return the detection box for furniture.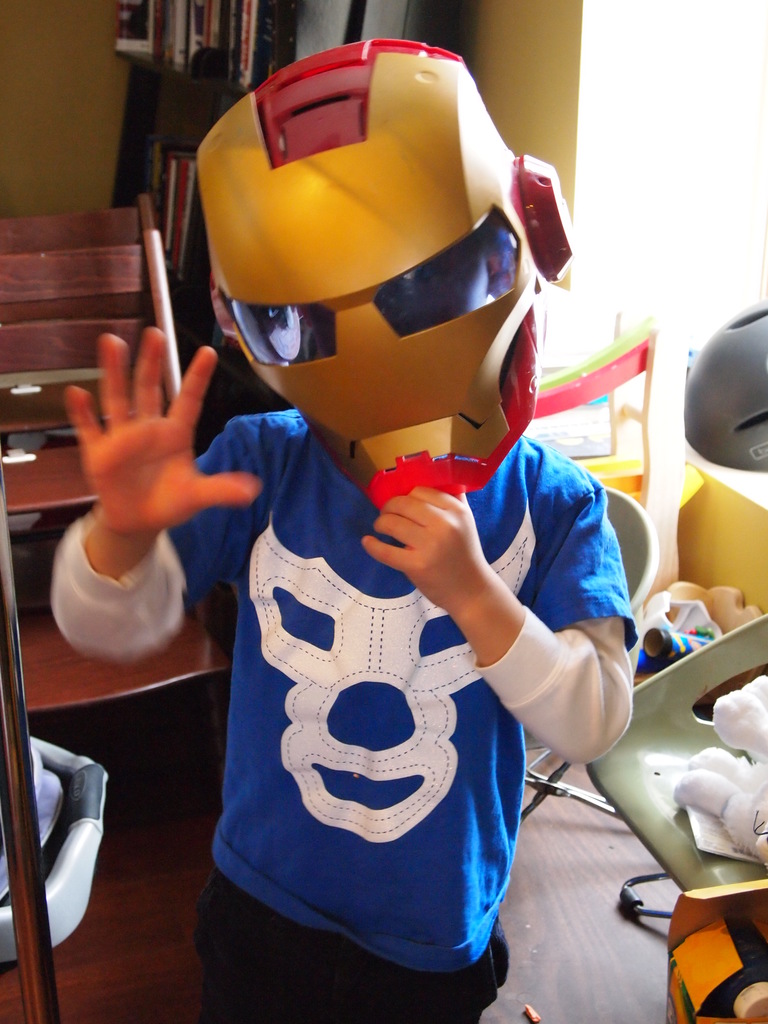
BBox(514, 320, 654, 826).
